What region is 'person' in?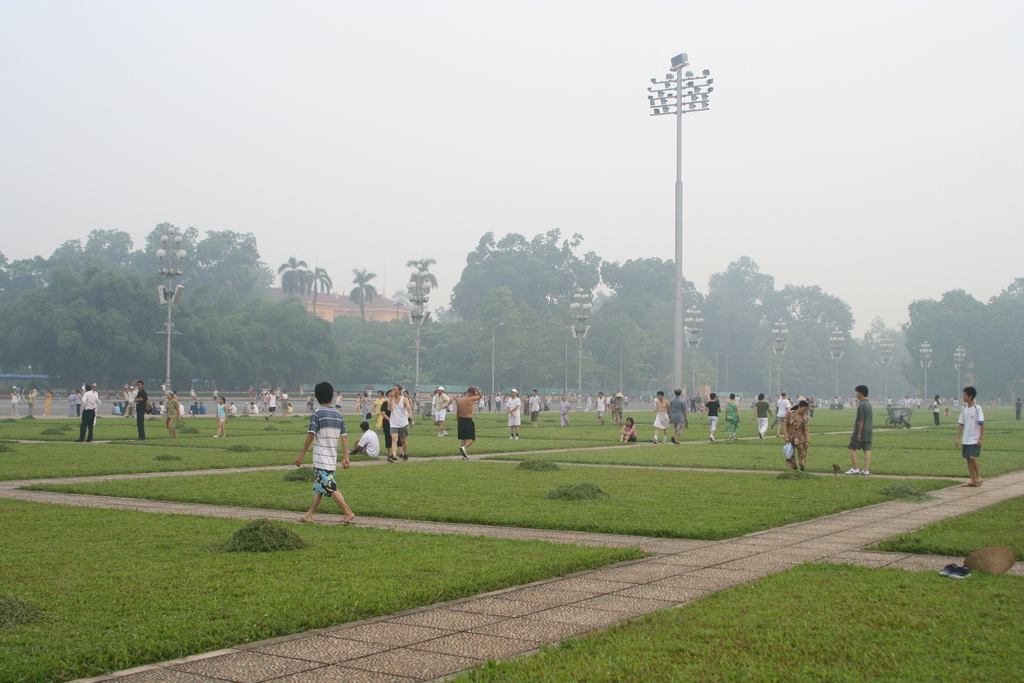
bbox(42, 390, 54, 418).
